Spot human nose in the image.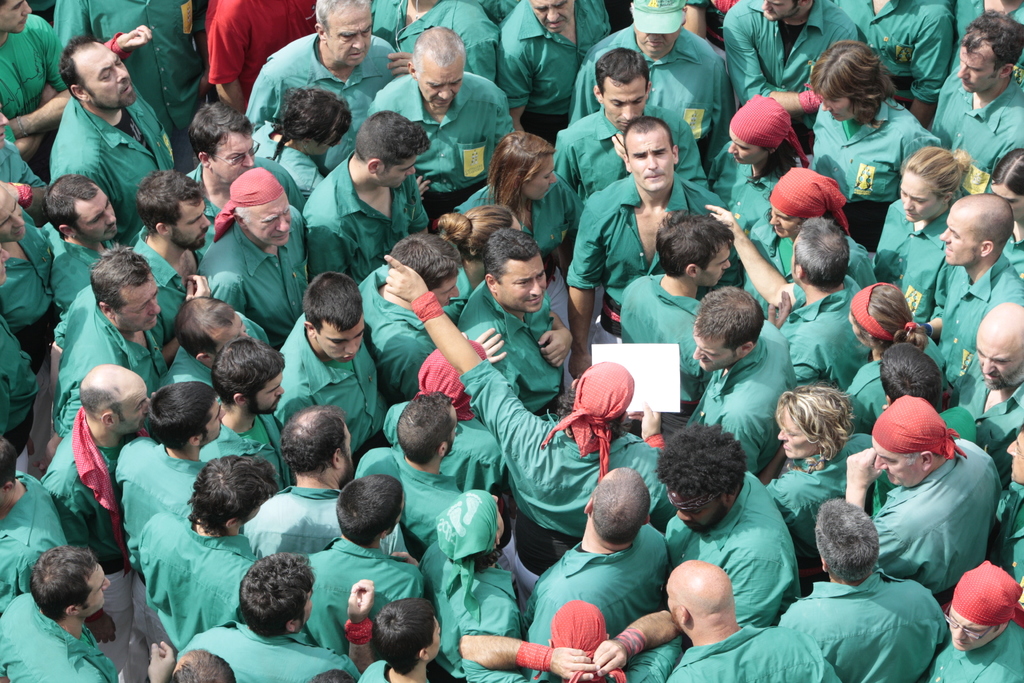
human nose found at pyautogui.locateOnScreen(725, 144, 737, 158).
